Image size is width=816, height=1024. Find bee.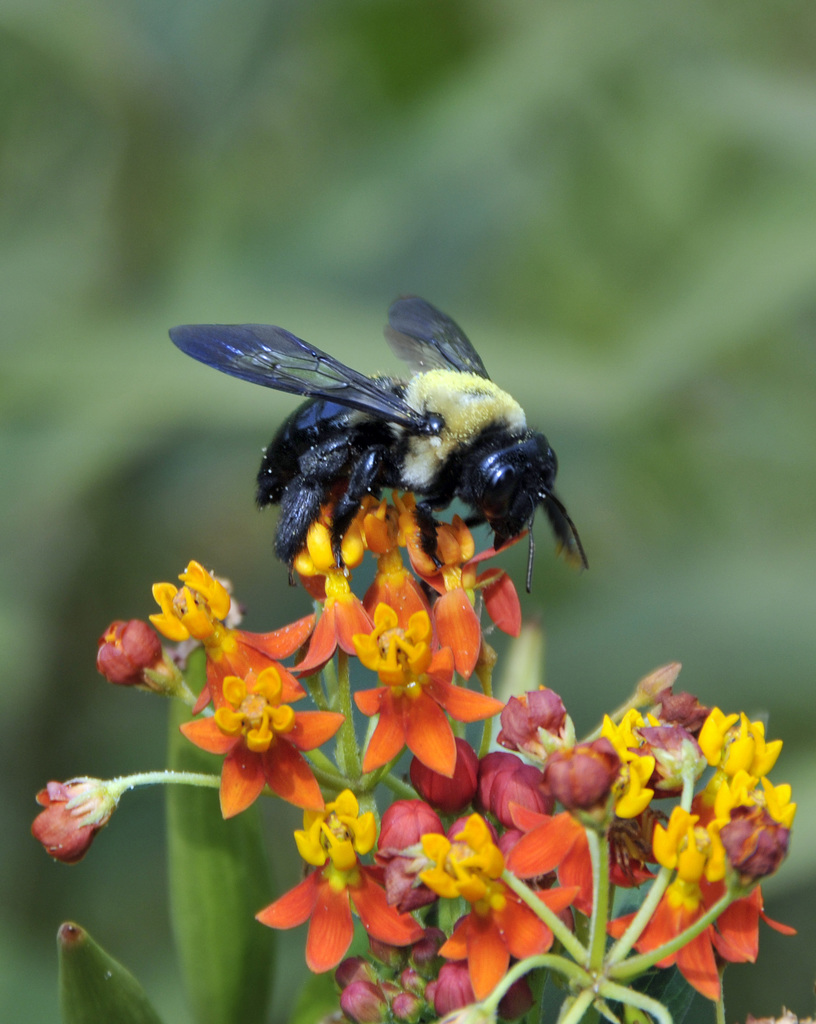
region(160, 285, 605, 614).
